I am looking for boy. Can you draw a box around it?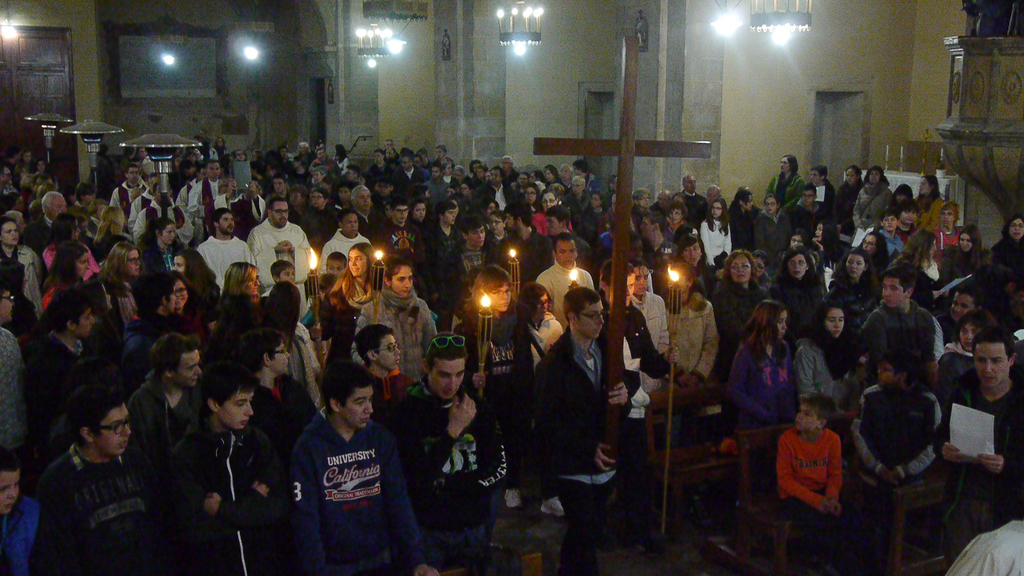
Sure, the bounding box is 276:346:405:552.
